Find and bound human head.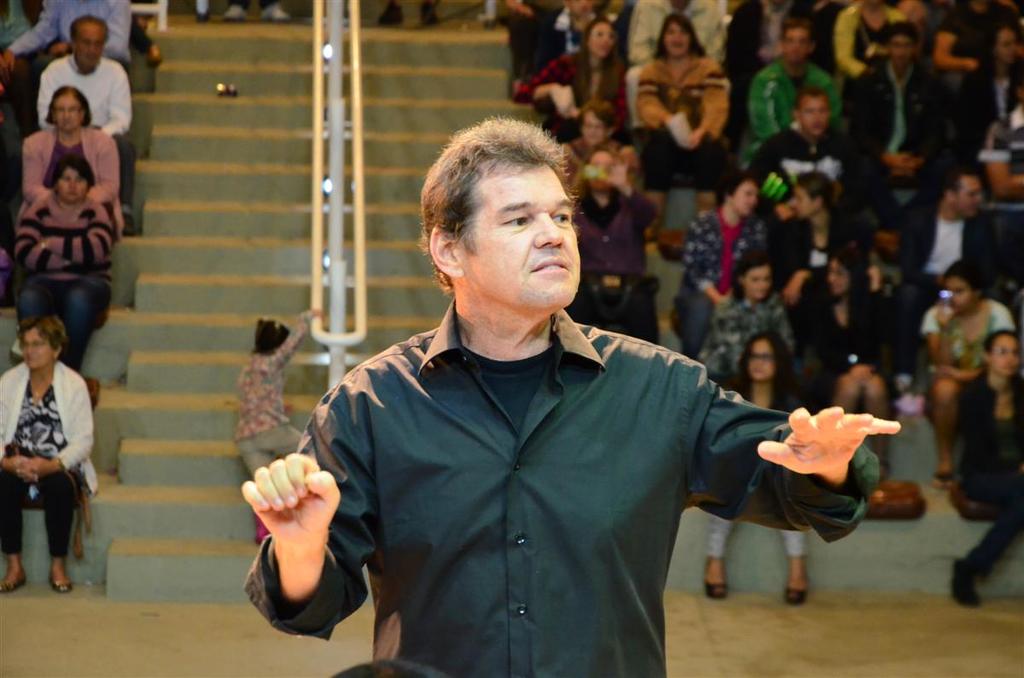
Bound: locate(831, 252, 869, 300).
